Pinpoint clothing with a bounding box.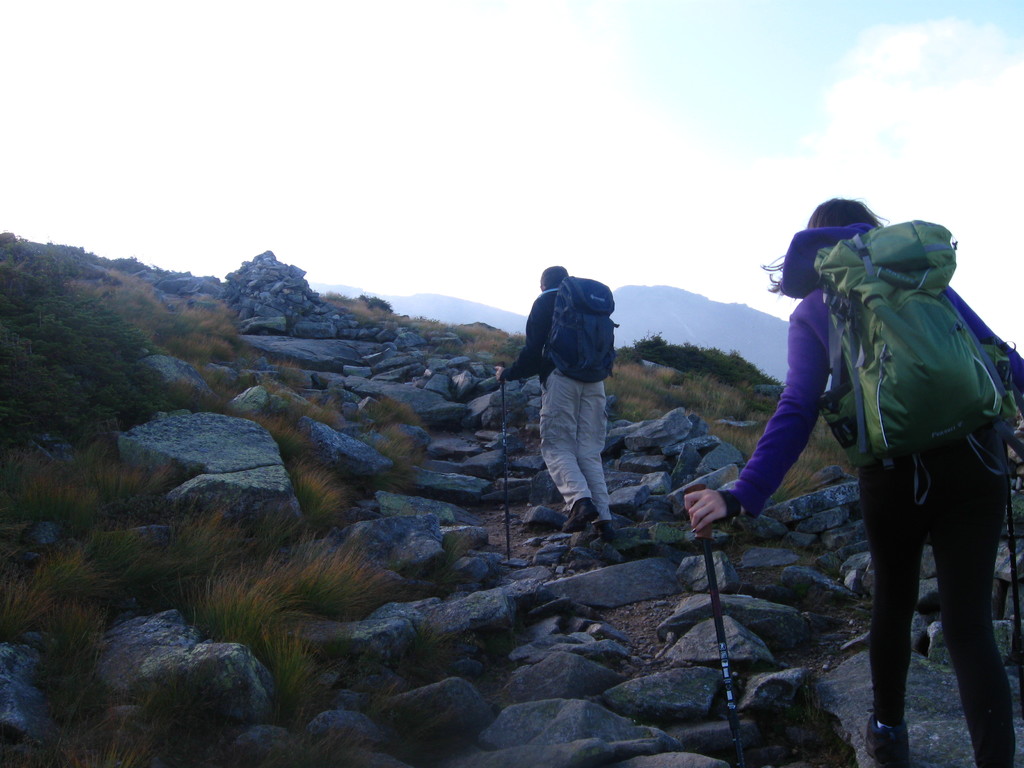
box(758, 186, 1016, 709).
